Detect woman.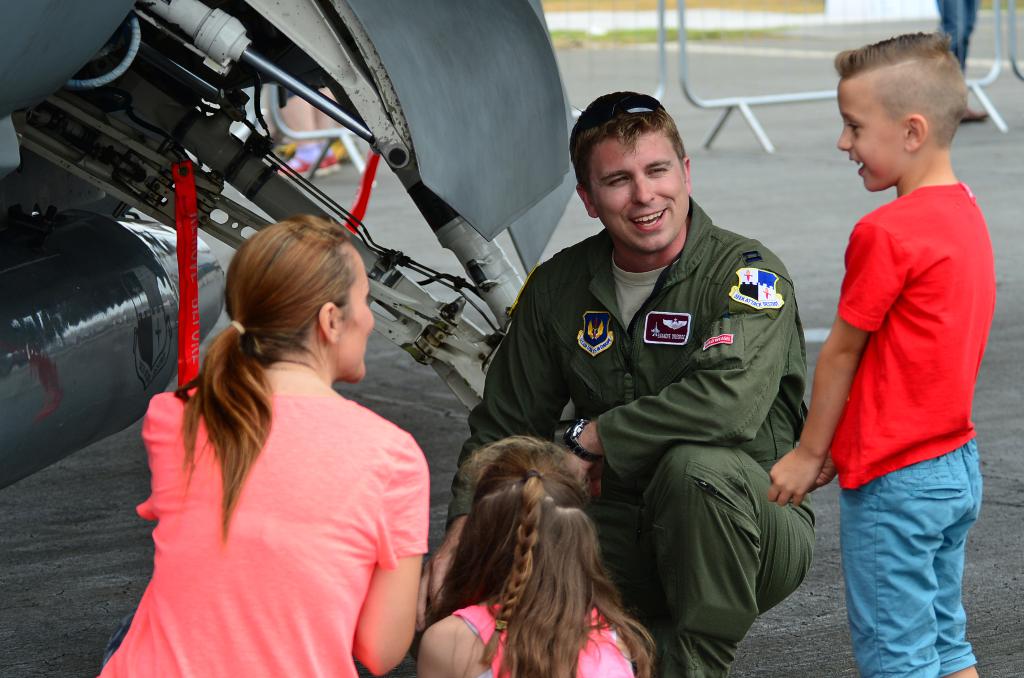
Detected at [118,204,438,674].
